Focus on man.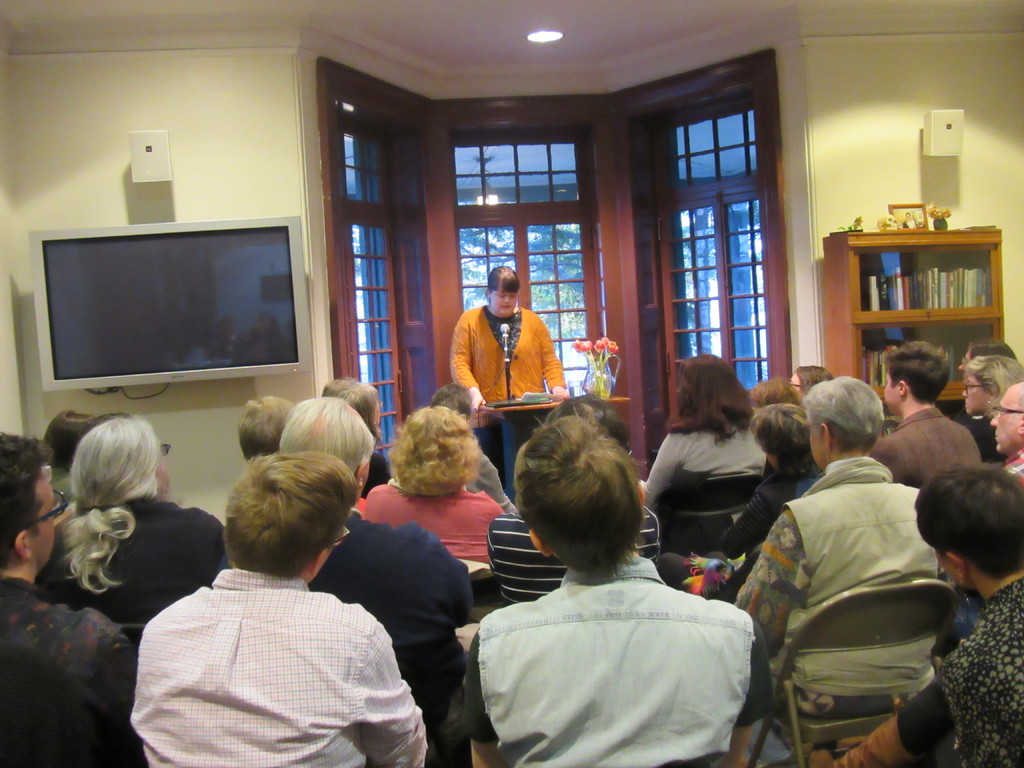
Focused at 115, 444, 428, 761.
